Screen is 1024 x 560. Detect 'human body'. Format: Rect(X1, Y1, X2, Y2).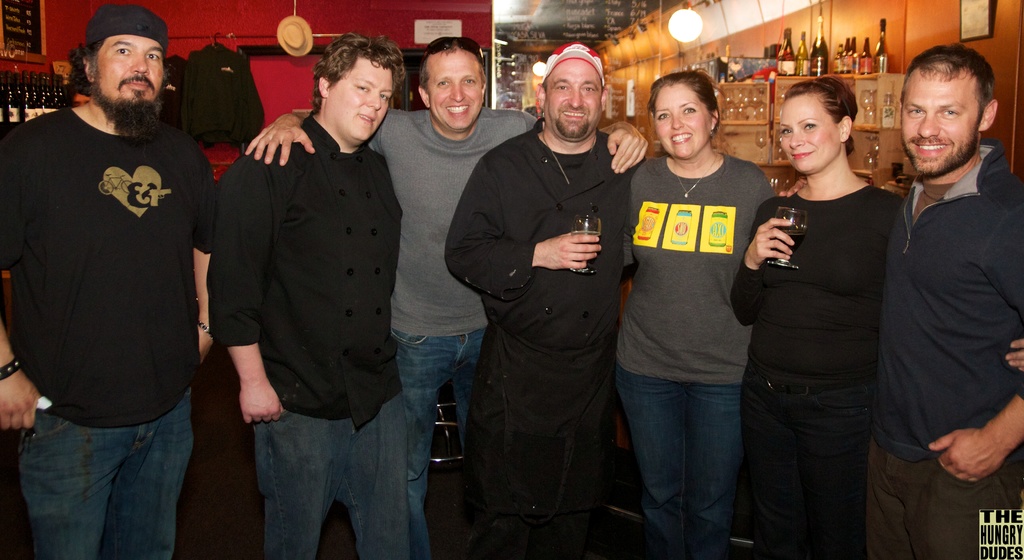
Rect(872, 13, 1011, 559).
